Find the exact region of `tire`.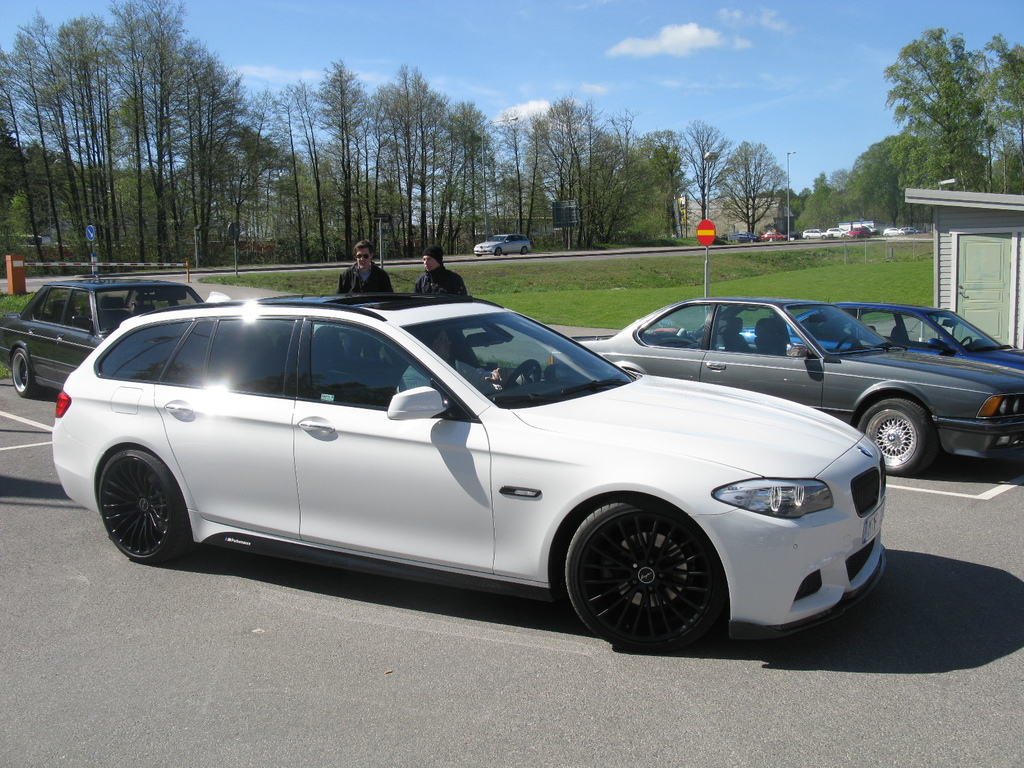
Exact region: 12, 346, 35, 401.
